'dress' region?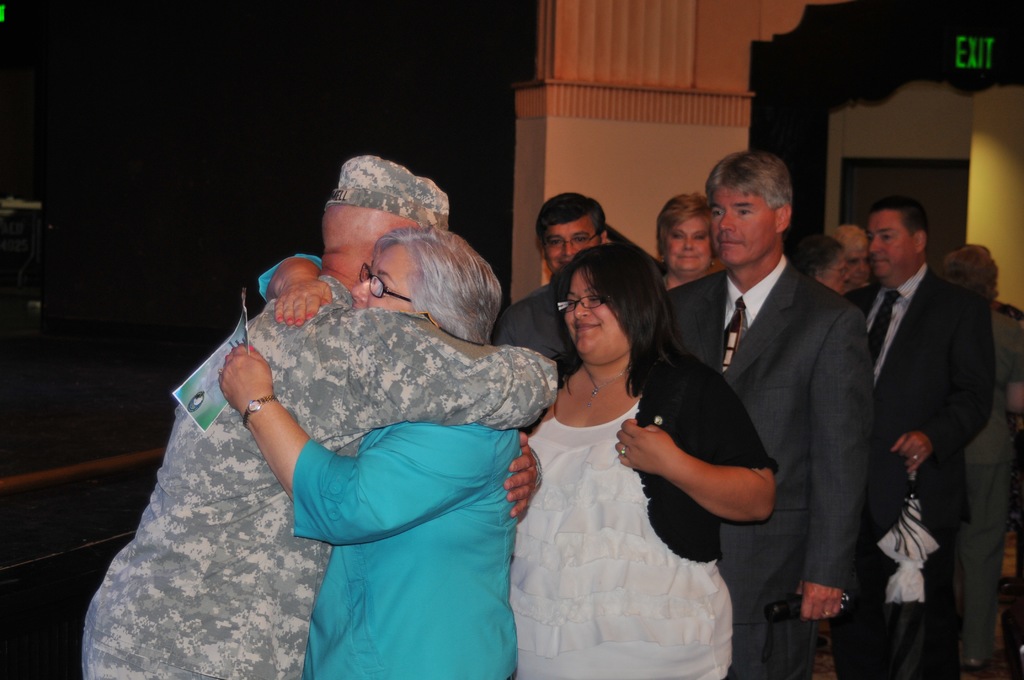
505,400,732,679
